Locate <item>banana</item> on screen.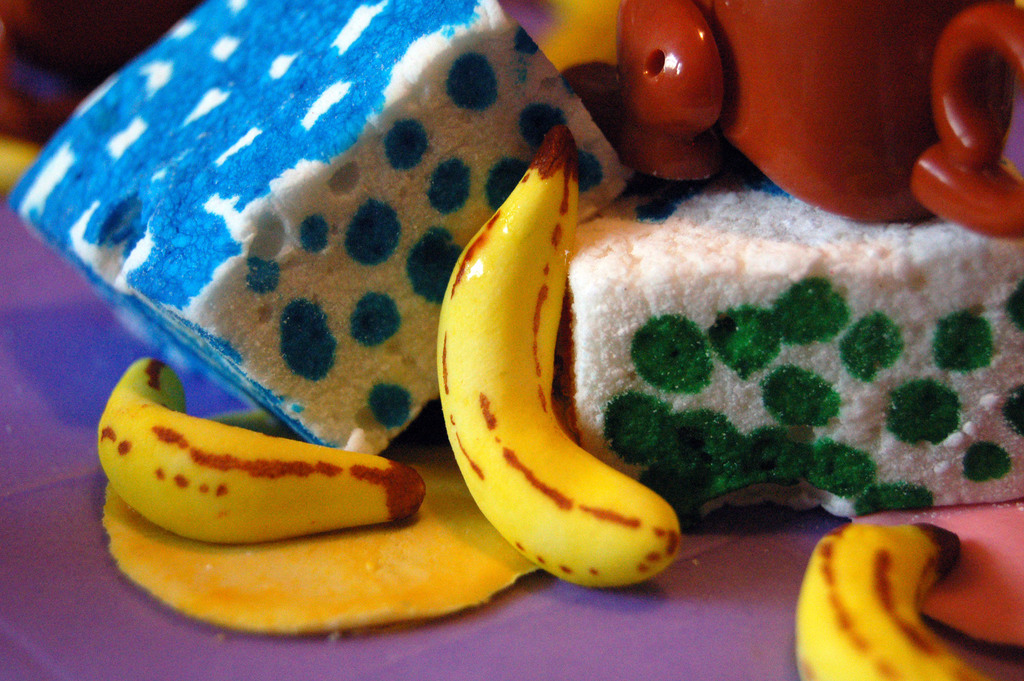
On screen at bbox(432, 124, 678, 591).
